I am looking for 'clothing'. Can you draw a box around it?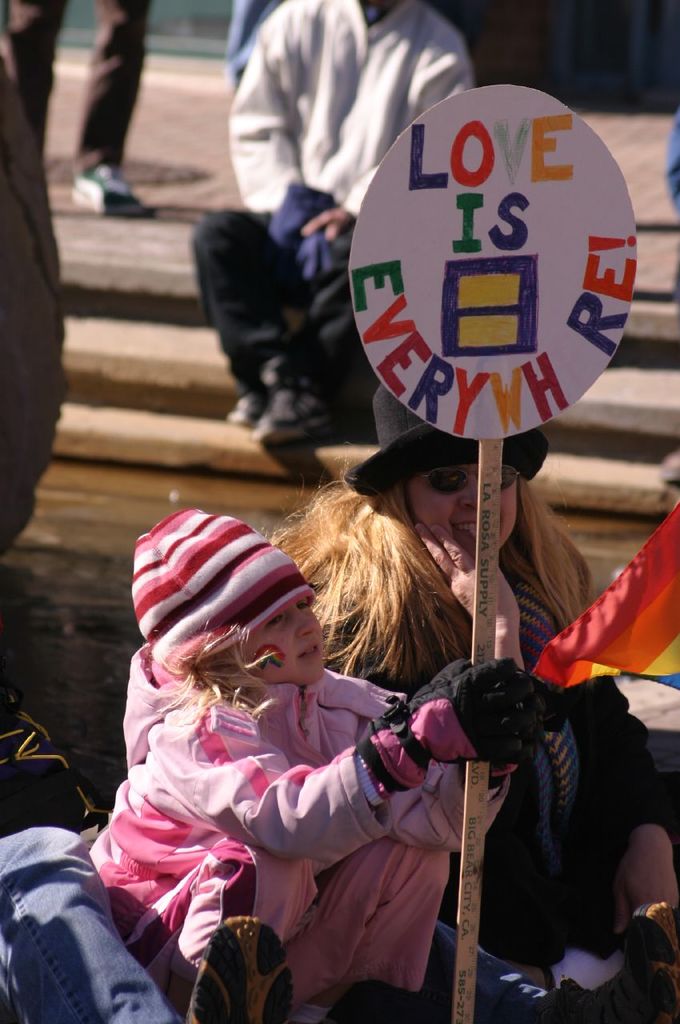
Sure, the bounding box is x1=0, y1=0, x2=161, y2=223.
